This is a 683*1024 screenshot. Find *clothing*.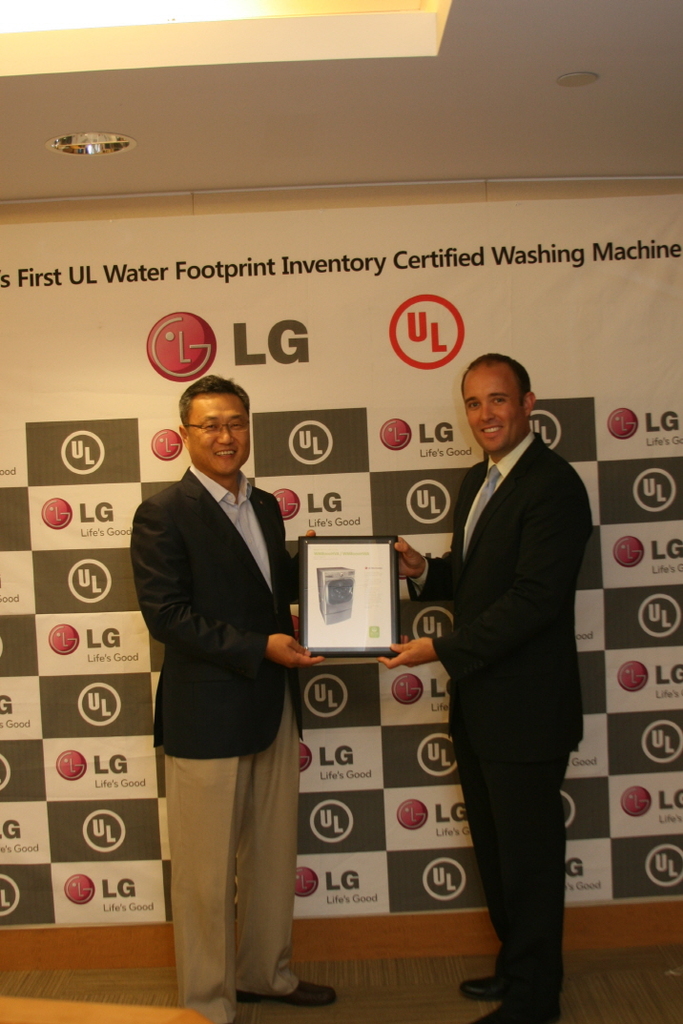
Bounding box: [x1=408, y1=364, x2=599, y2=993].
